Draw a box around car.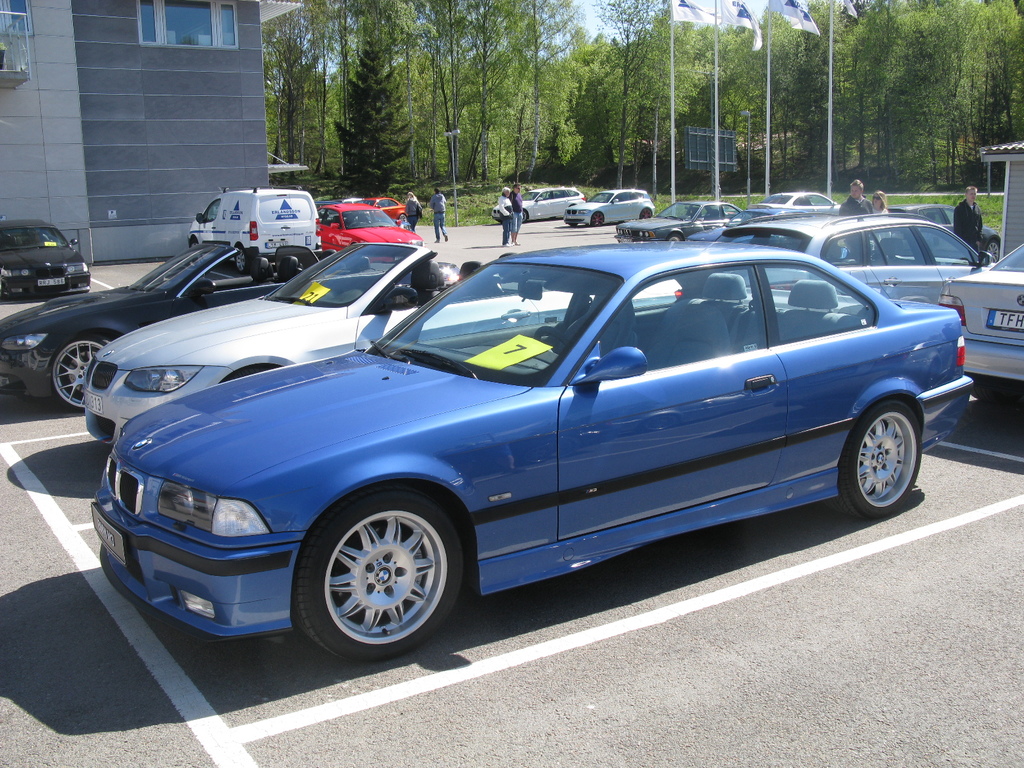
region(314, 200, 428, 260).
